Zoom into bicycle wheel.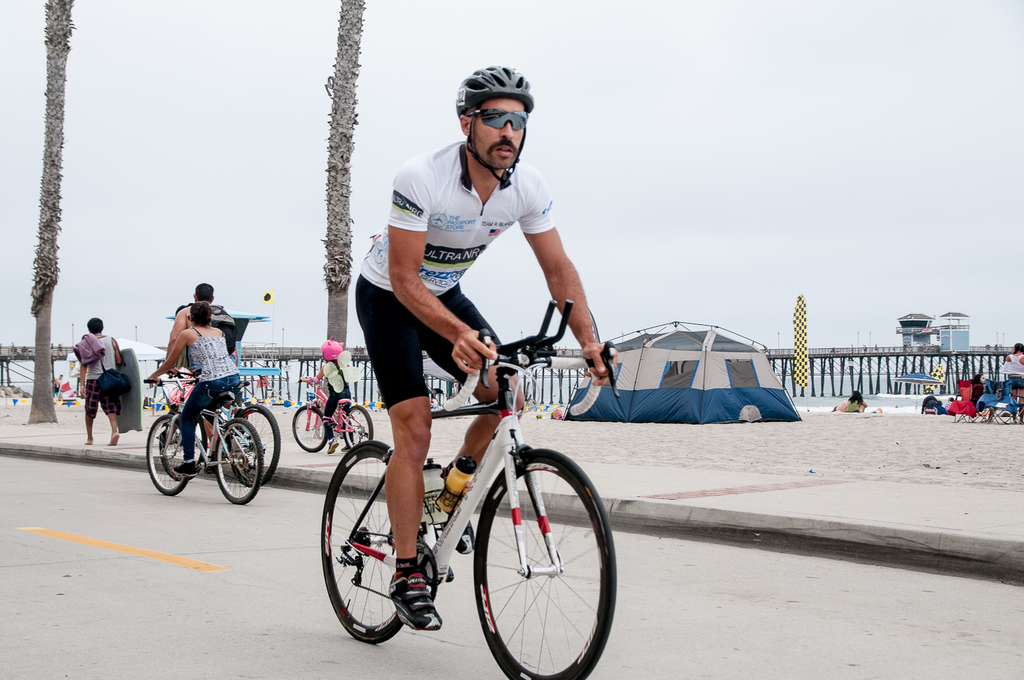
Zoom target: 474,441,618,679.
